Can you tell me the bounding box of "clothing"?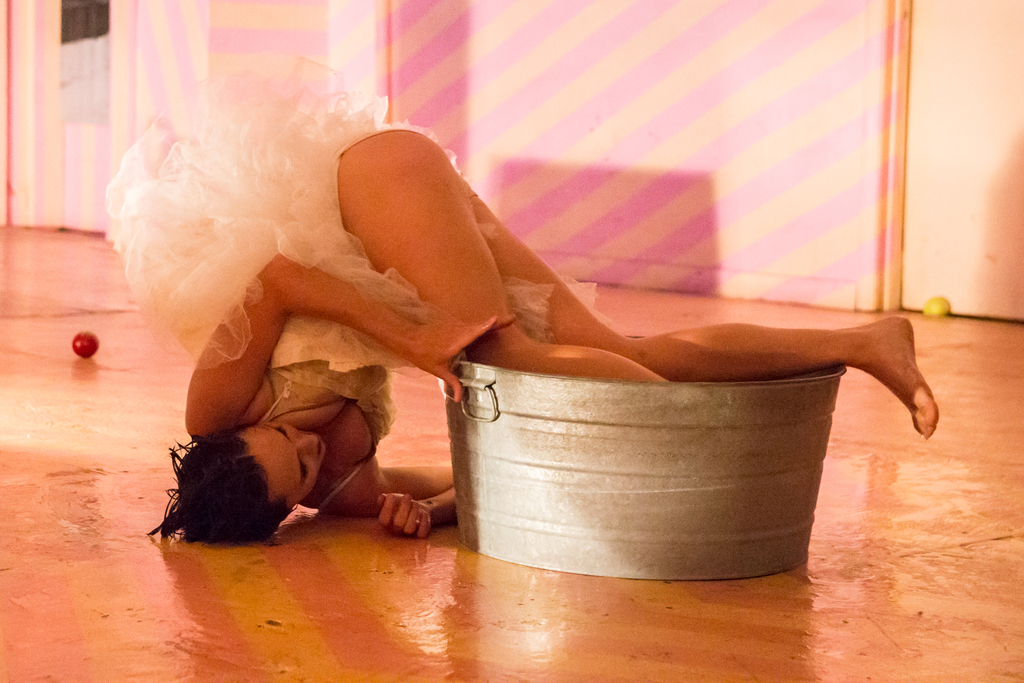
[106, 89, 597, 512].
